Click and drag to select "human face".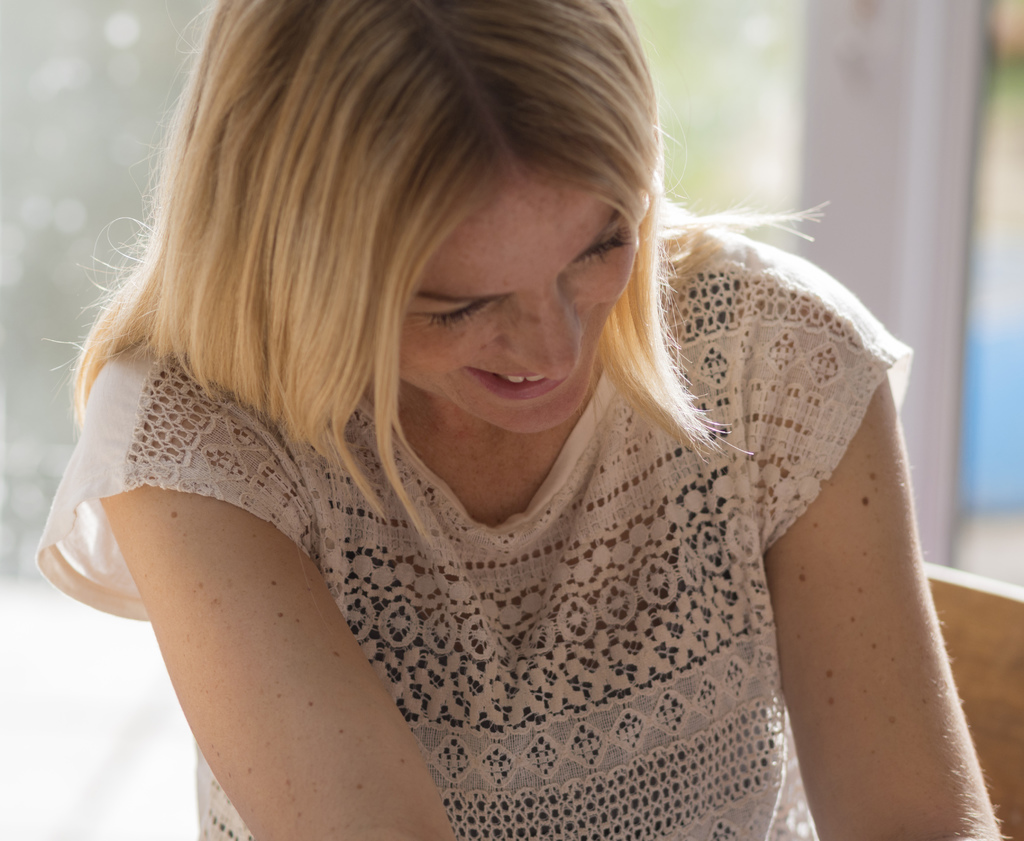
Selection: 400/175/641/434.
